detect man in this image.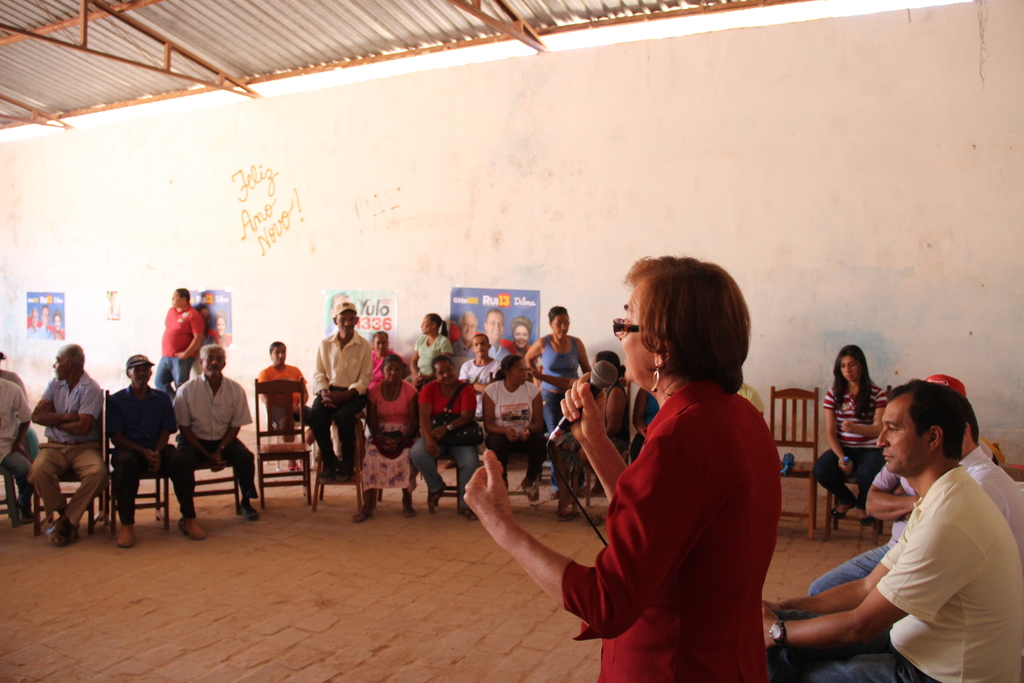
Detection: box=[33, 299, 55, 341].
